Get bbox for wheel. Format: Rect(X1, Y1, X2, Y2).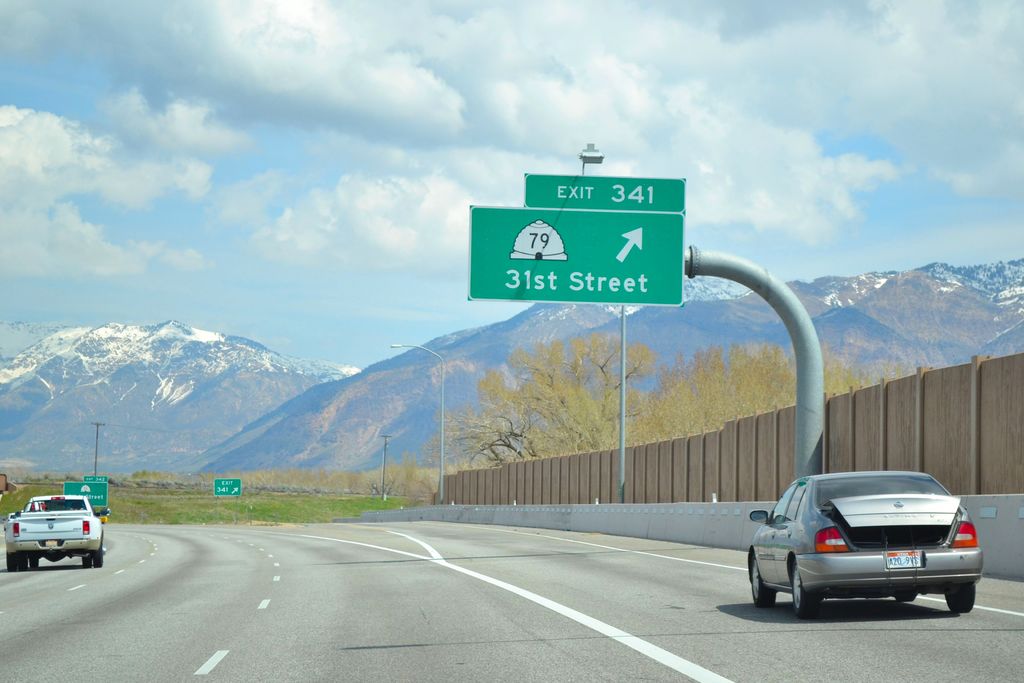
Rect(937, 582, 979, 616).
